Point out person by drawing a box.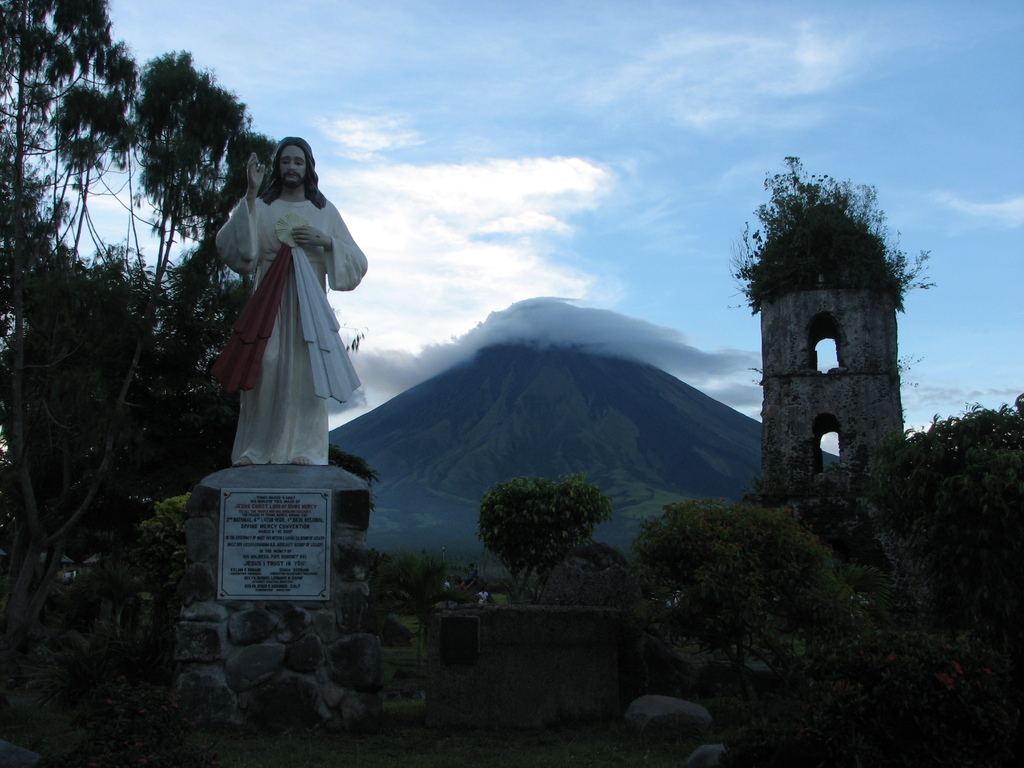
bbox(208, 122, 356, 511).
